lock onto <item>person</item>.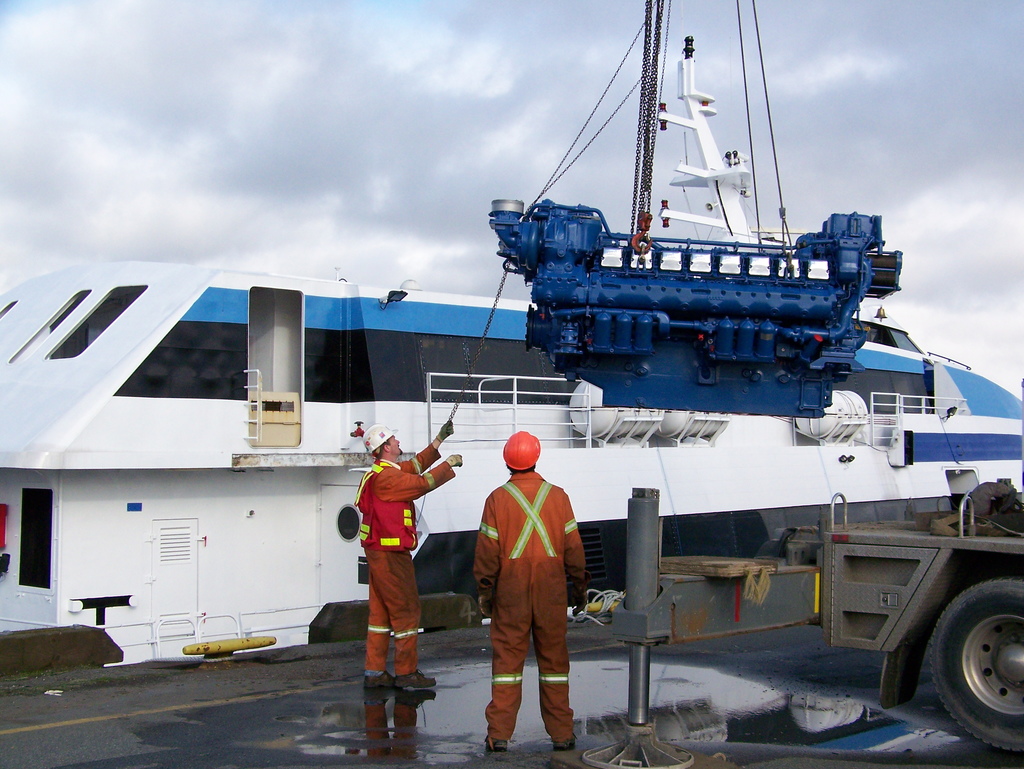
Locked: 474, 405, 582, 747.
